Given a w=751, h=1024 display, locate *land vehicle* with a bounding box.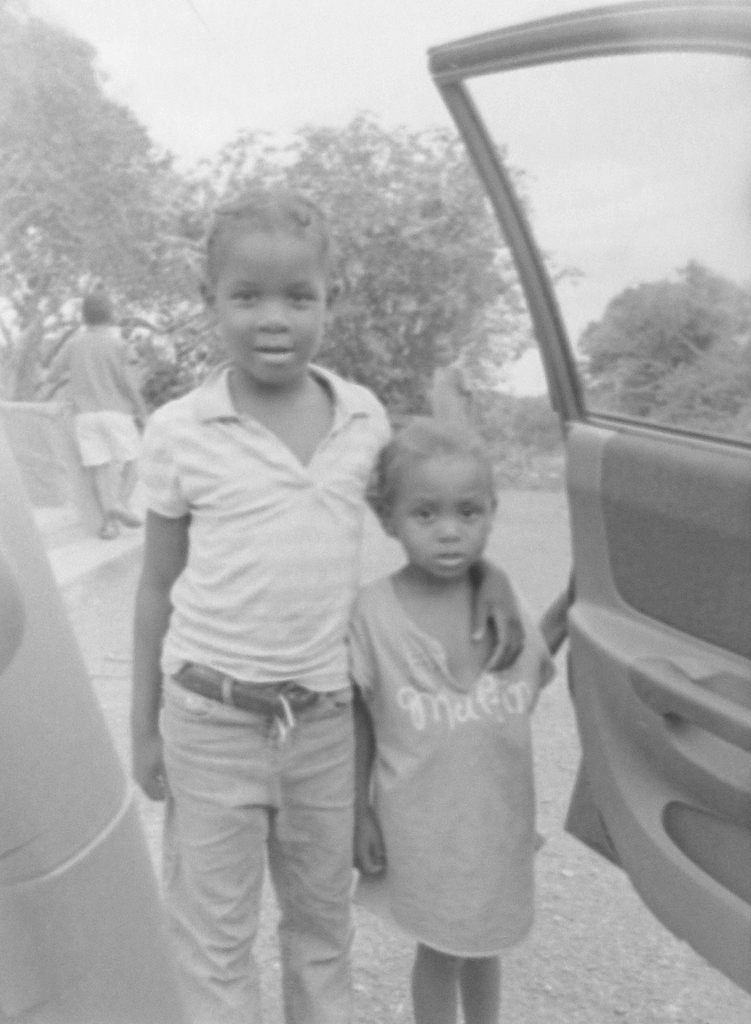
Located: [left=425, top=0, right=750, bottom=1000].
